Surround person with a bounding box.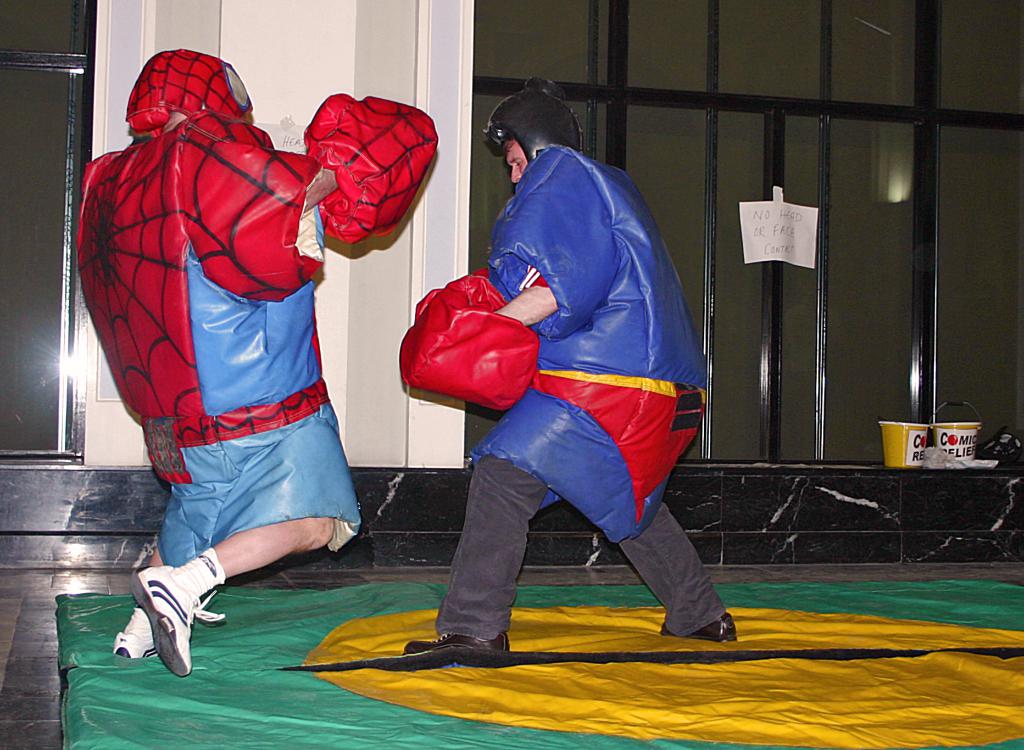
(69,41,440,682).
